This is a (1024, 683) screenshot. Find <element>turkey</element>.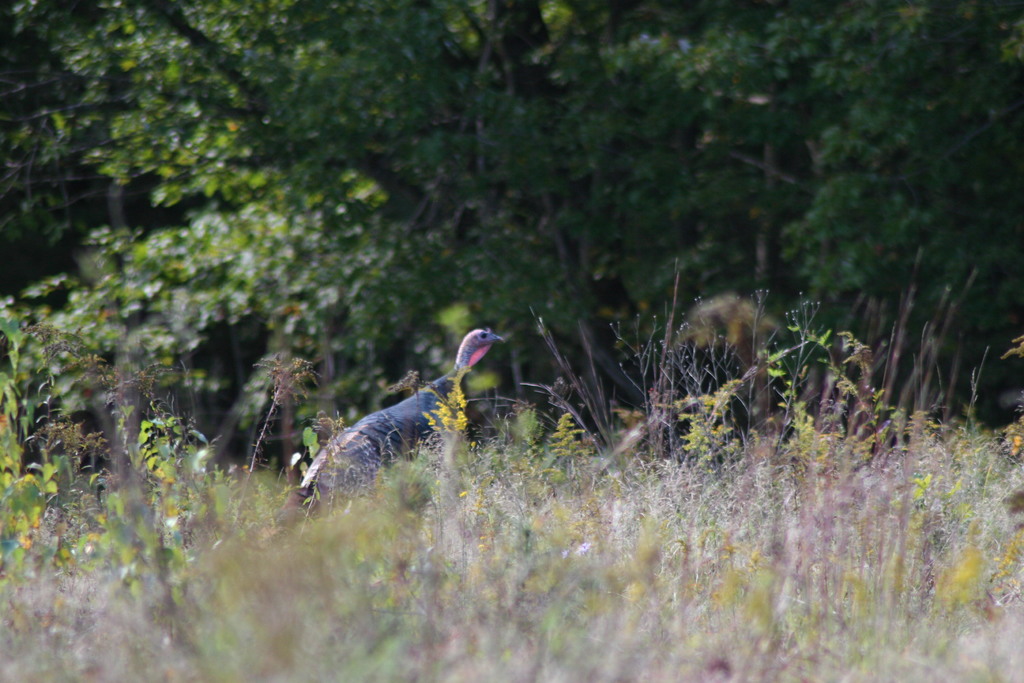
Bounding box: [225, 446, 321, 548].
